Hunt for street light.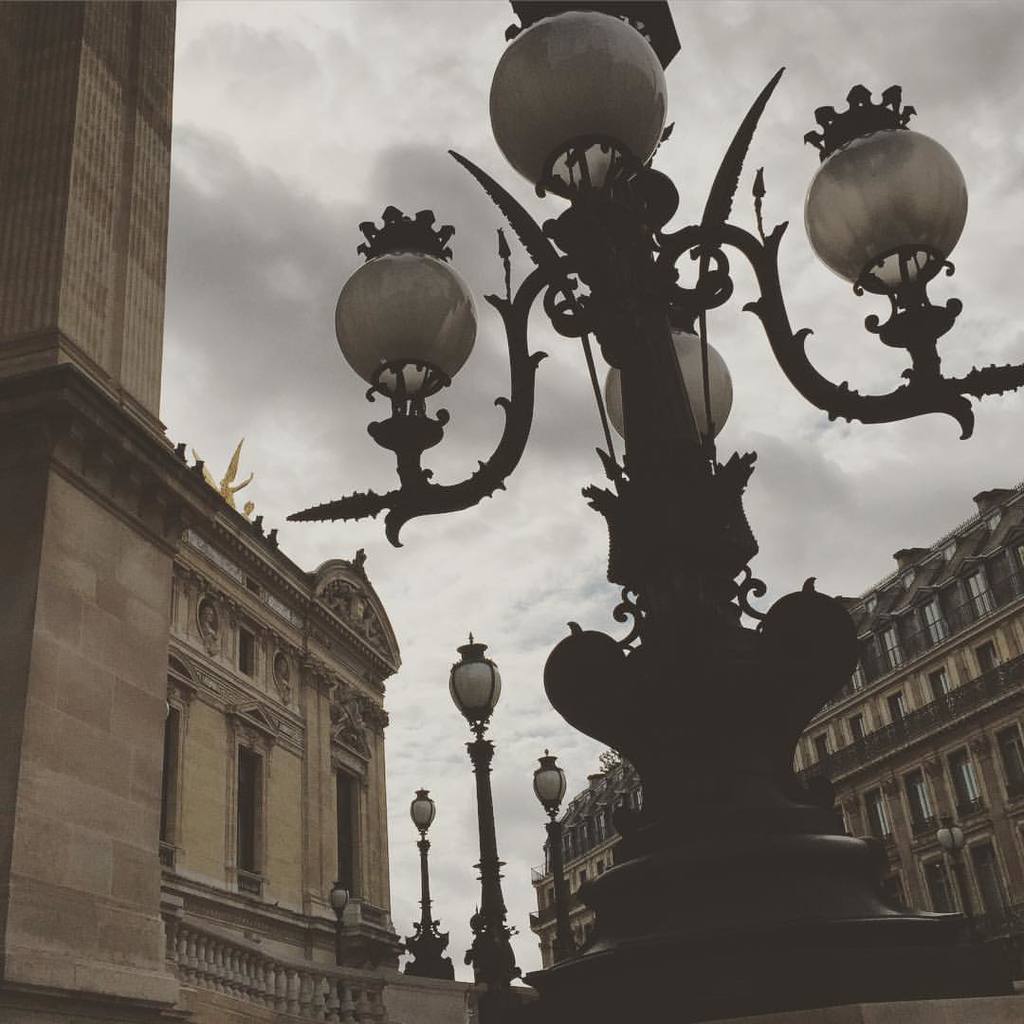
Hunted down at <region>326, 880, 357, 1010</region>.
